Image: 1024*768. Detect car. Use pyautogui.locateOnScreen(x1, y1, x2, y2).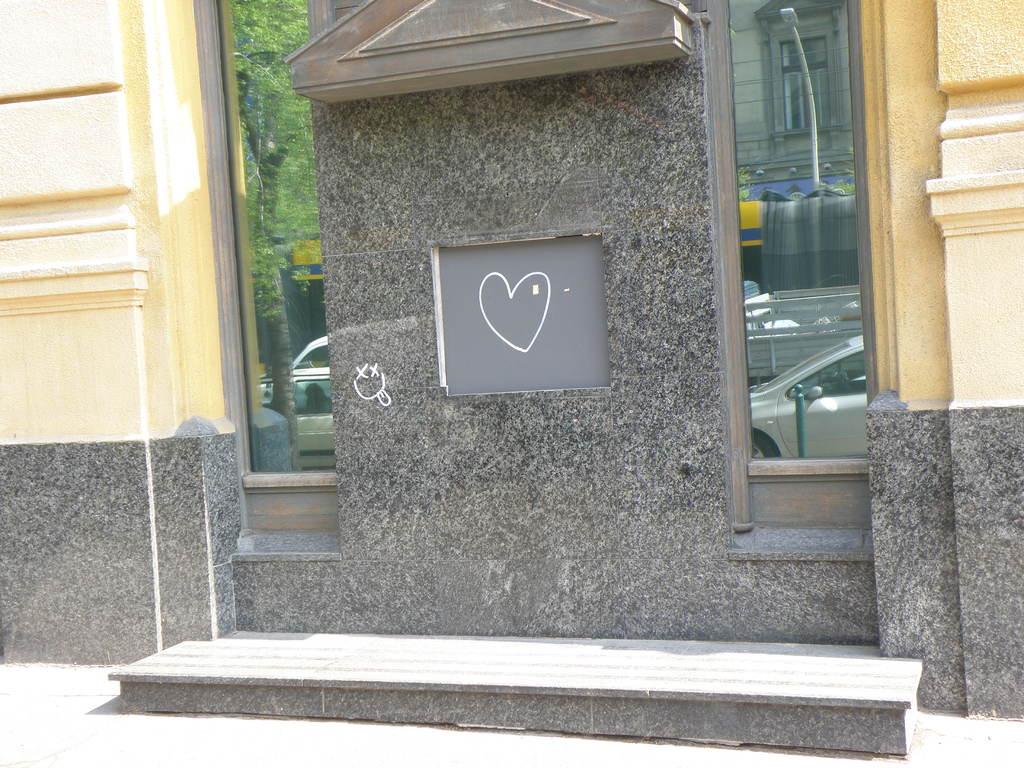
pyautogui.locateOnScreen(259, 369, 338, 468).
